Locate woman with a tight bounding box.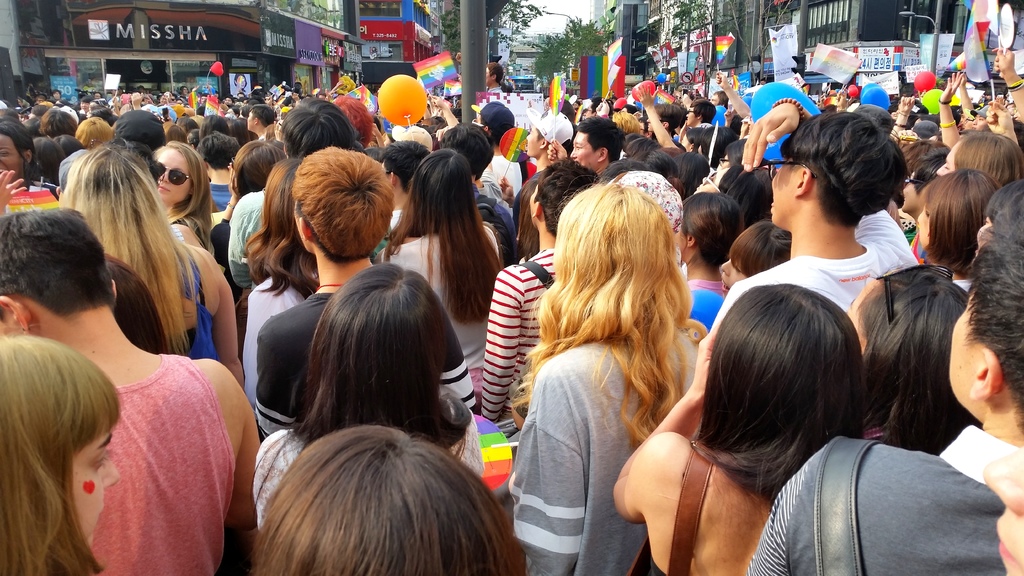
BBox(147, 142, 211, 260).
